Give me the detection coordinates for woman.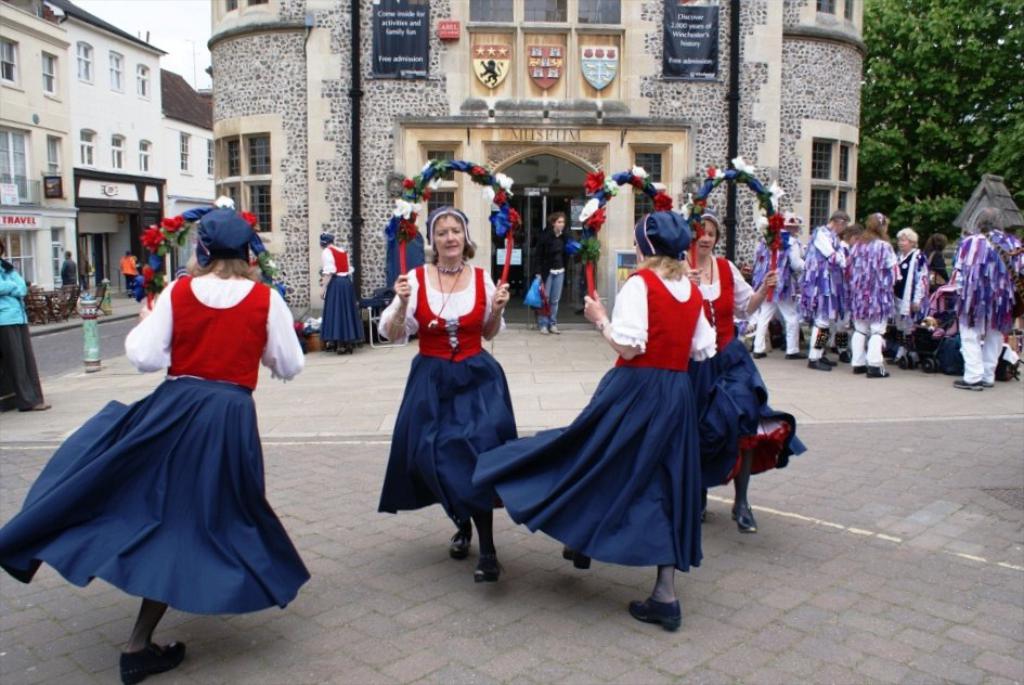
{"left": 952, "top": 207, "right": 1023, "bottom": 387}.
